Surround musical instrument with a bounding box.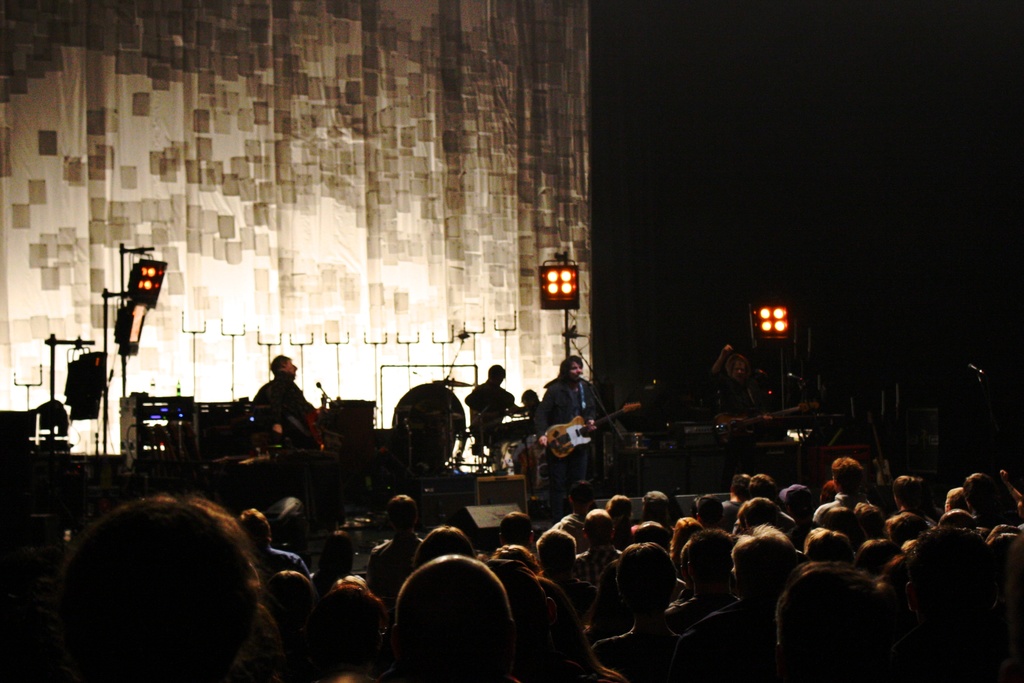
712,401,812,447.
